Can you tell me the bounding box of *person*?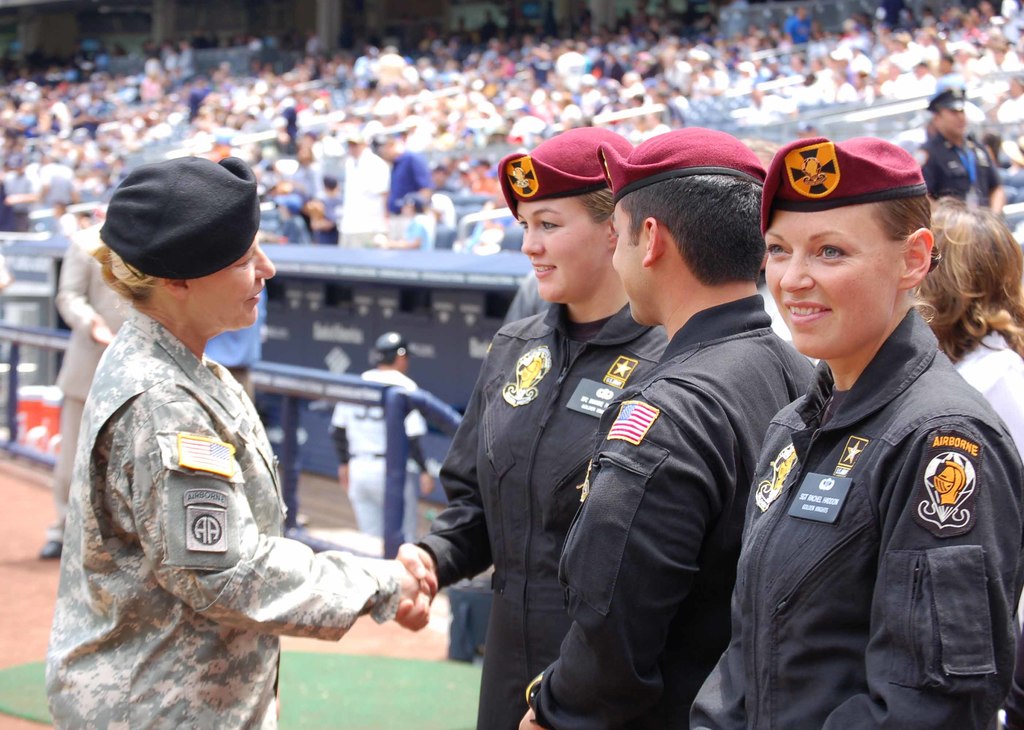
pyautogui.locateOnScreen(921, 86, 1006, 220).
